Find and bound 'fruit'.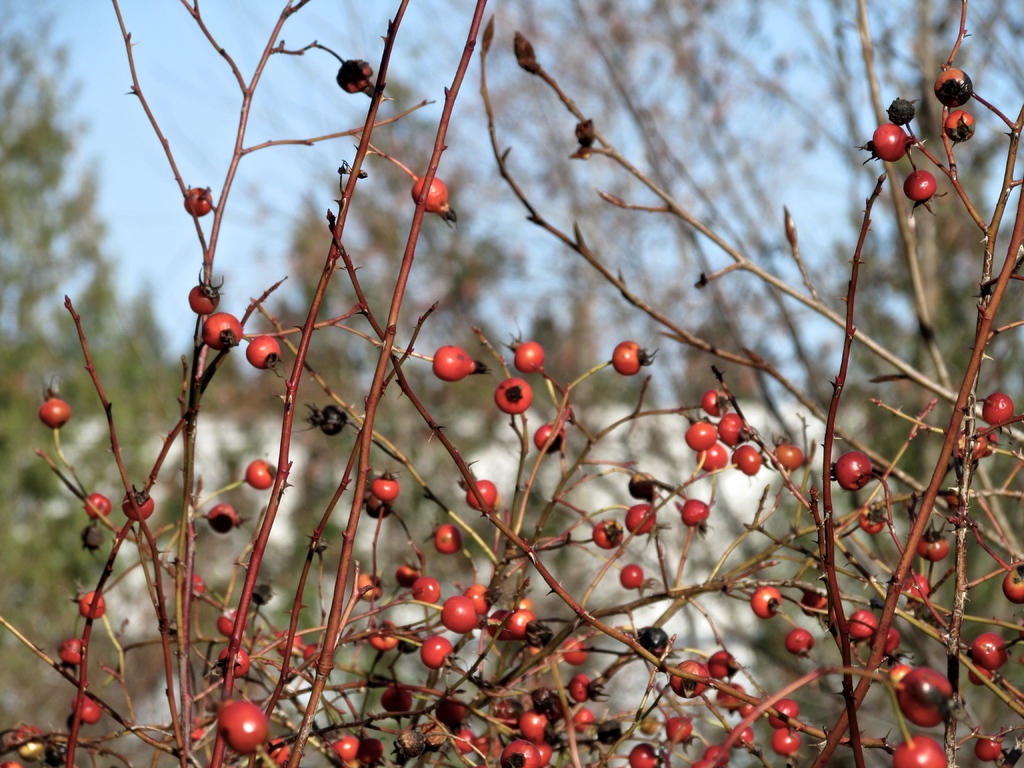
Bound: region(247, 339, 277, 376).
